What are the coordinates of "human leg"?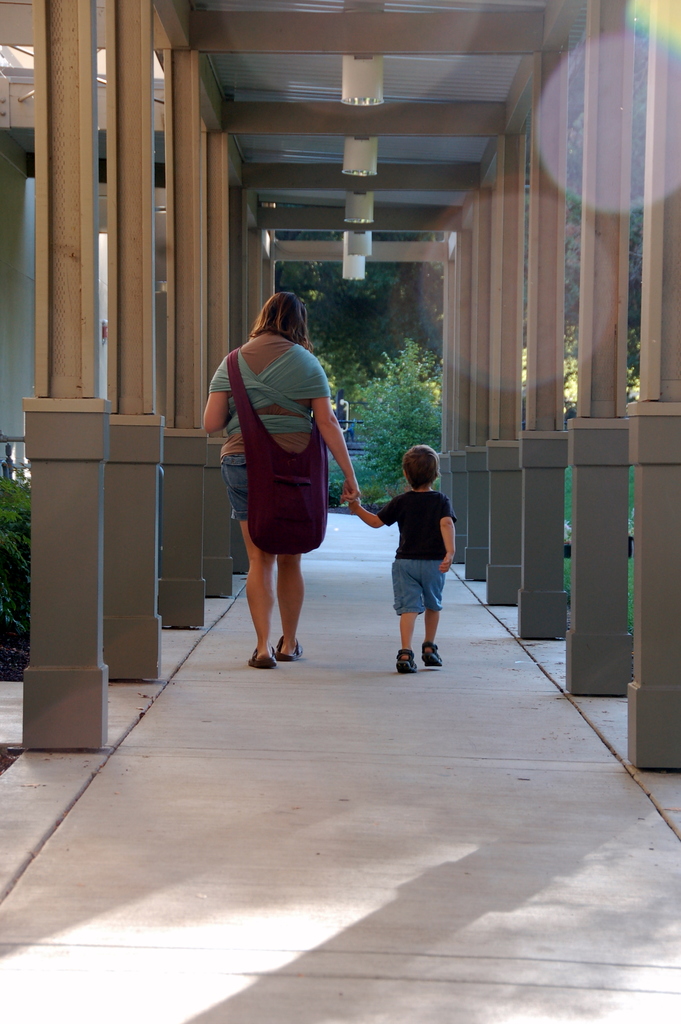
[x1=418, y1=554, x2=447, y2=668].
